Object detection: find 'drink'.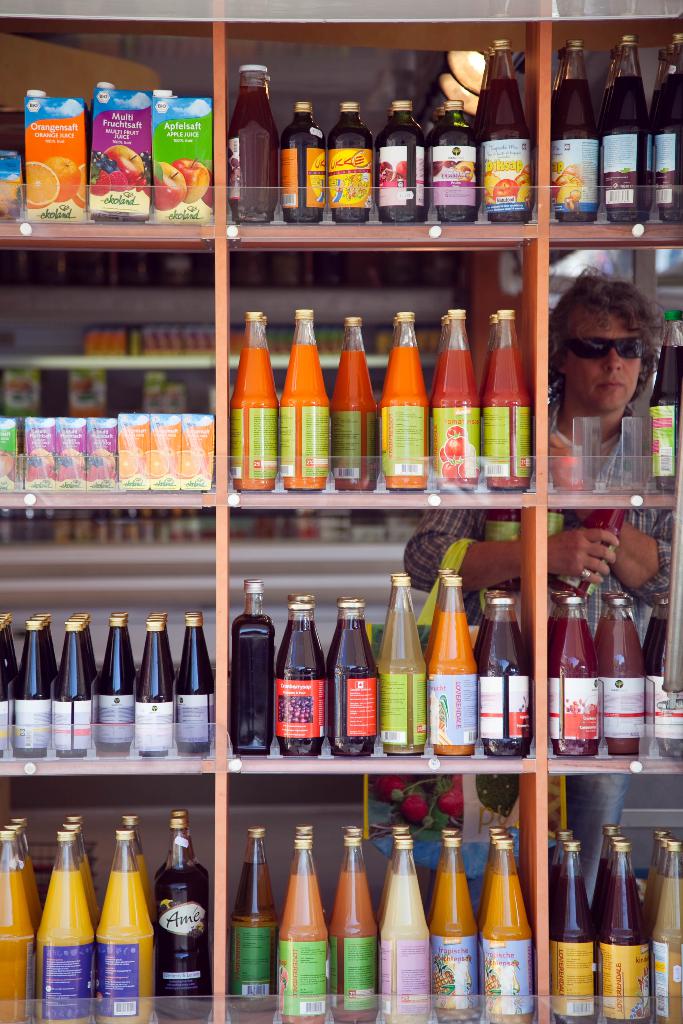
x1=182, y1=417, x2=213, y2=492.
